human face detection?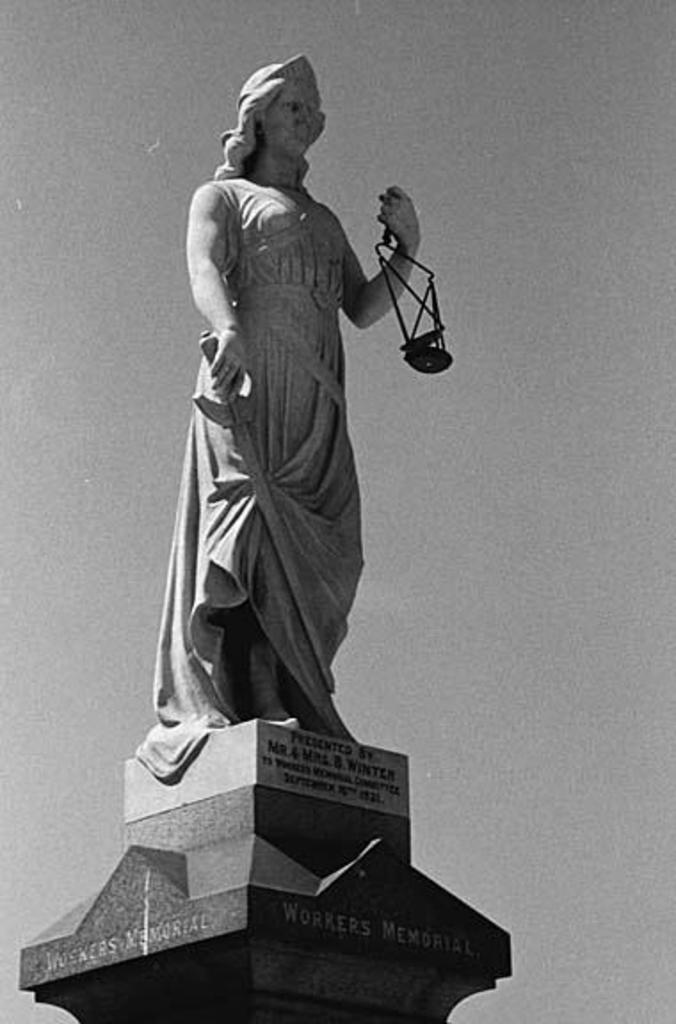
bbox(265, 76, 326, 169)
